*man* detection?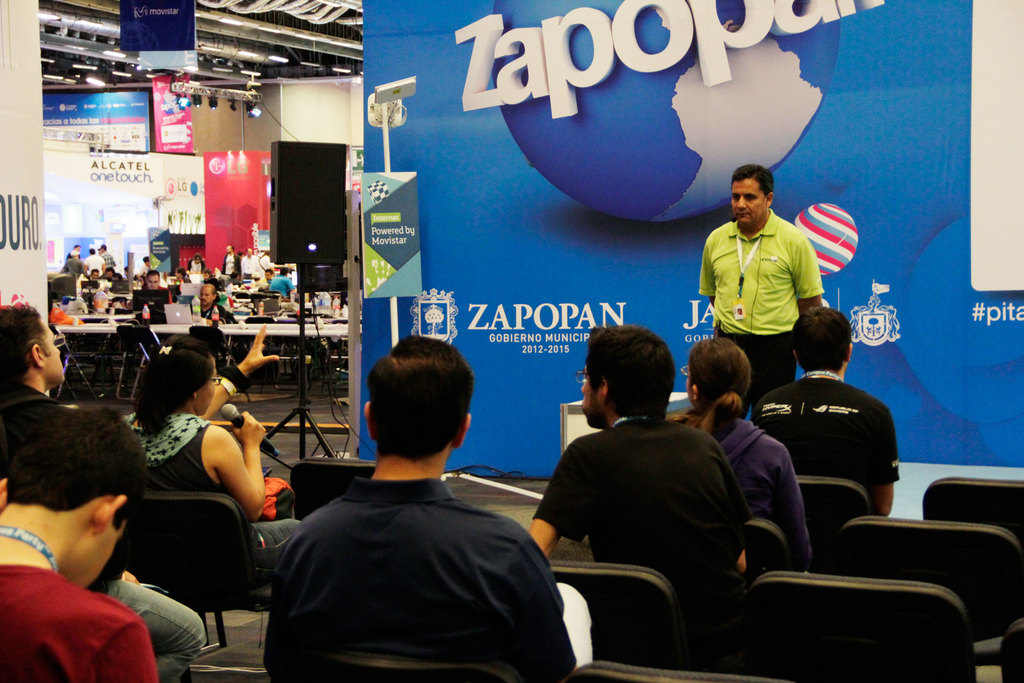
left=1, top=408, right=159, bottom=682
